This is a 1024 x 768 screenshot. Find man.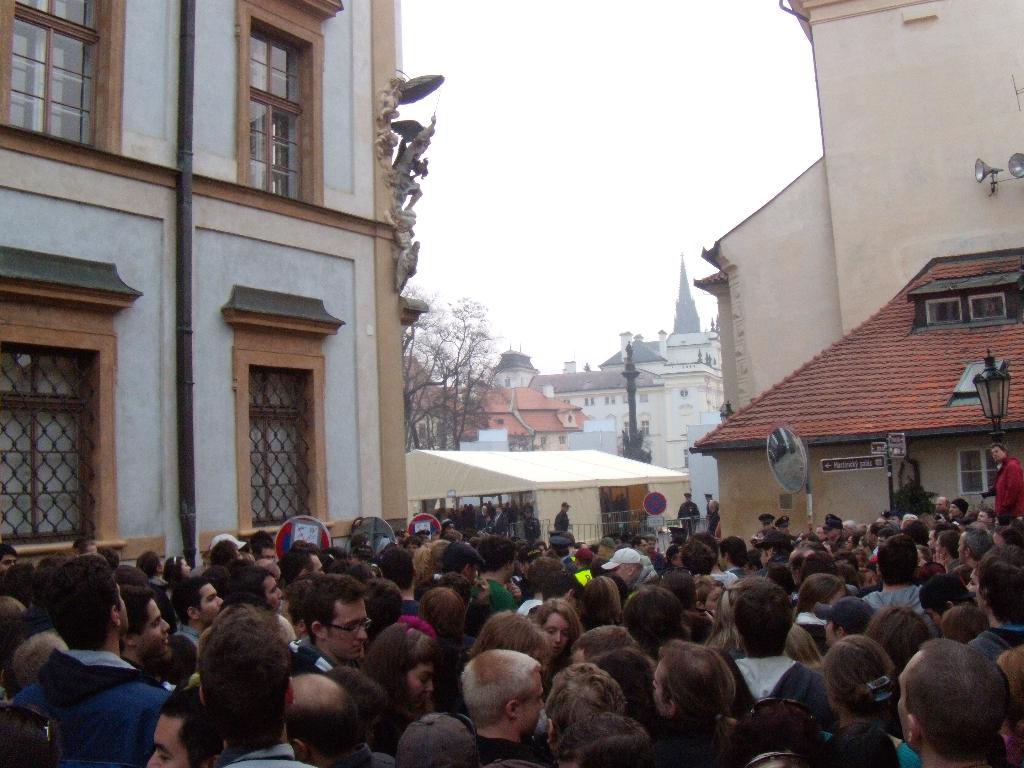
Bounding box: detection(188, 605, 324, 767).
